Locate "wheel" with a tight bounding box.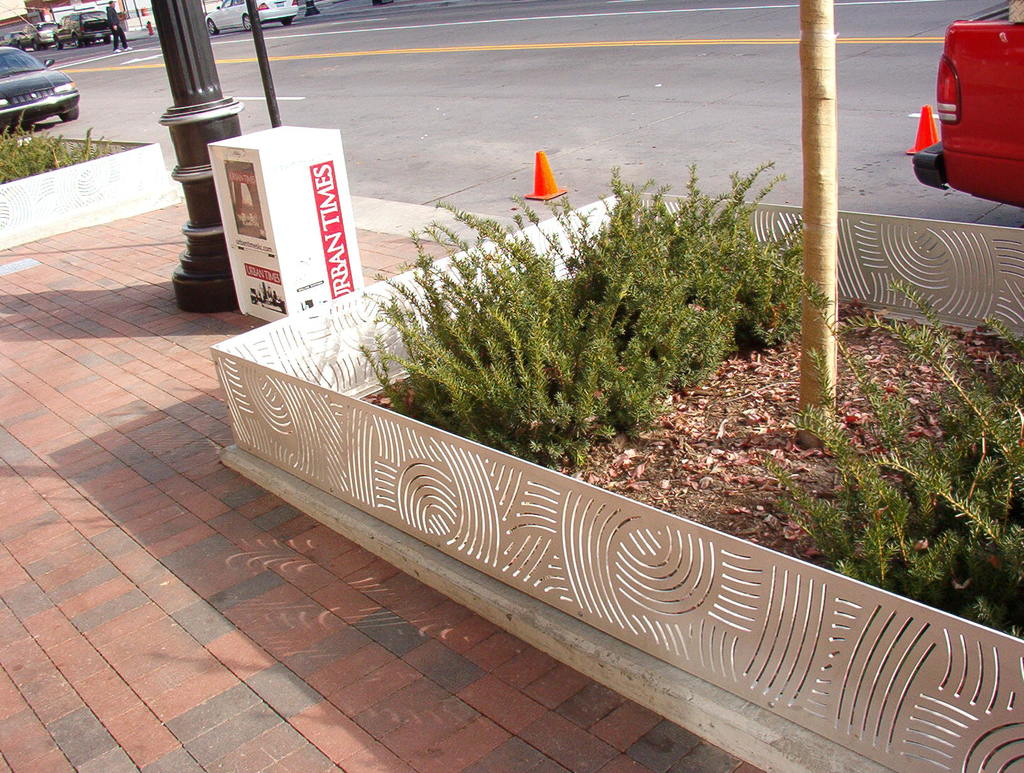
rect(31, 38, 40, 51).
